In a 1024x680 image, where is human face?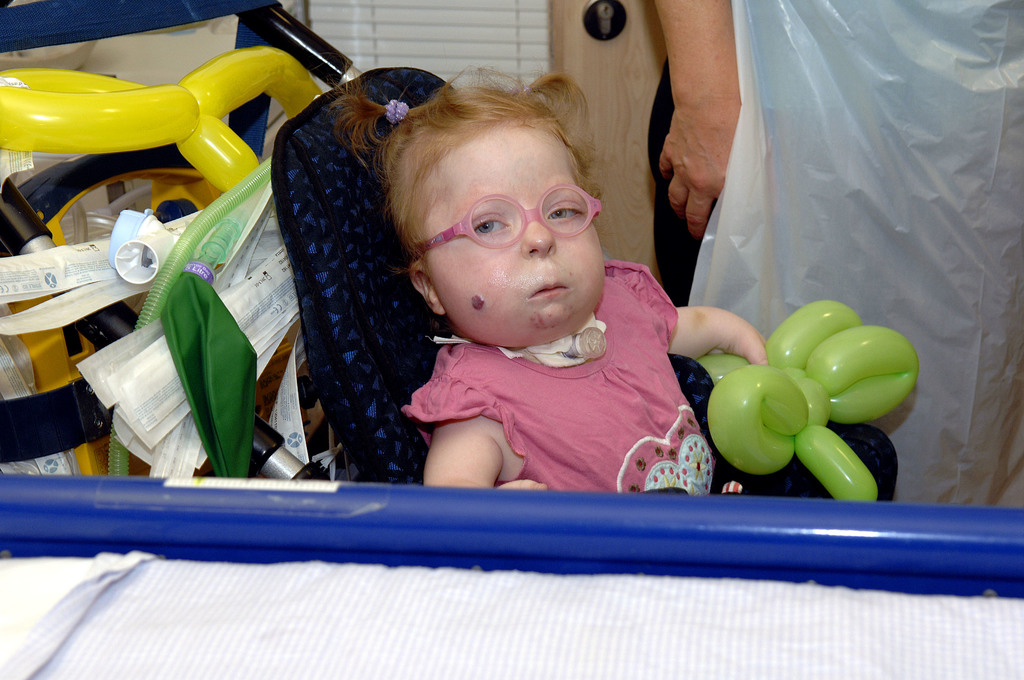
box(410, 117, 602, 352).
